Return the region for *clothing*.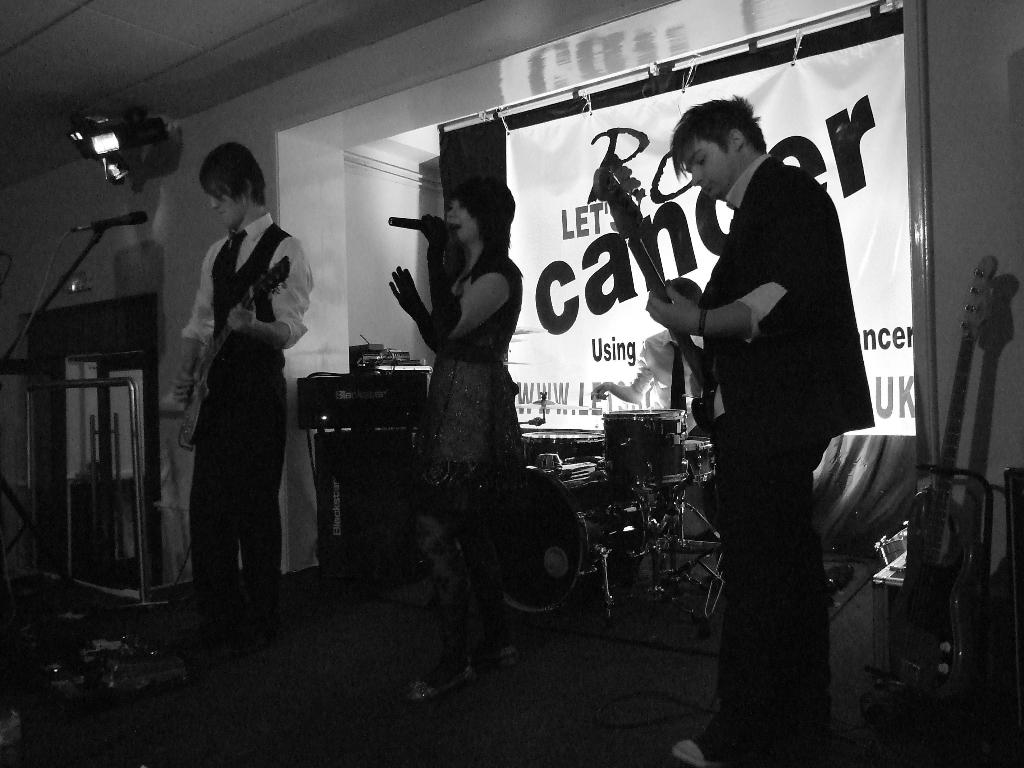
crop(181, 216, 317, 627).
